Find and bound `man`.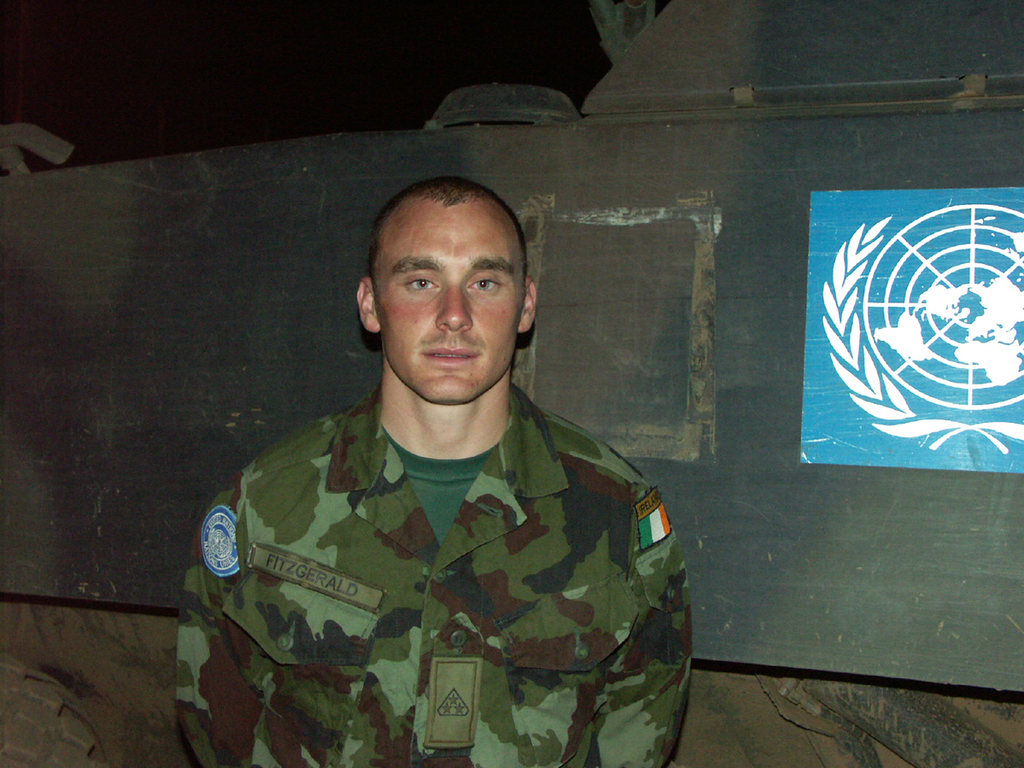
Bound: [left=206, top=156, right=702, bottom=757].
